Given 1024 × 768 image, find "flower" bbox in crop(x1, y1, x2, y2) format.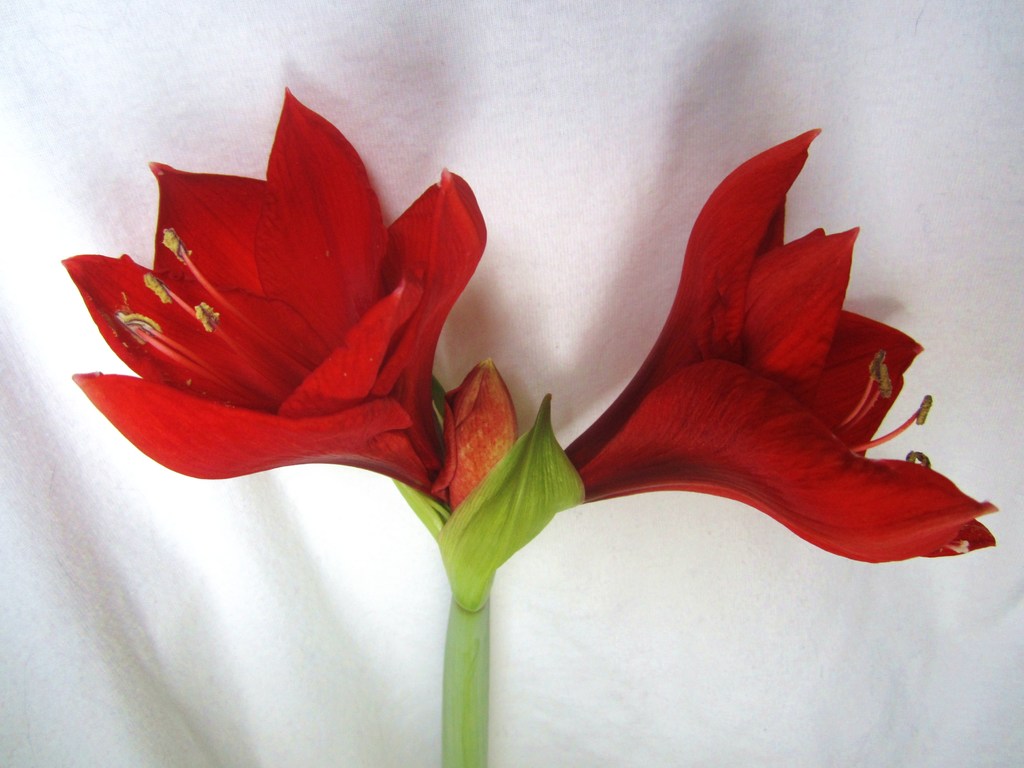
crop(561, 125, 997, 567).
